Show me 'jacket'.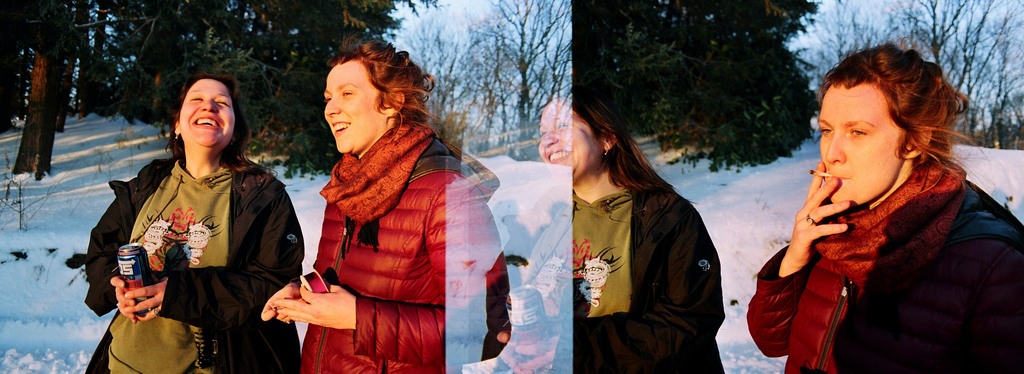
'jacket' is here: [566,168,724,373].
